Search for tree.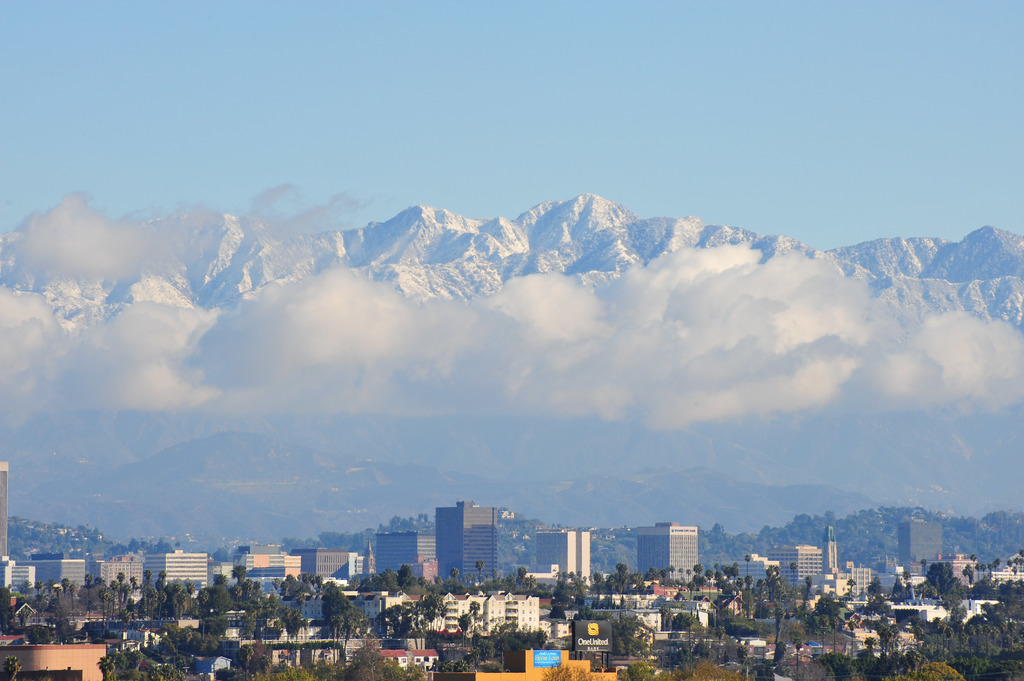
Found at [x1=890, y1=661, x2=956, y2=680].
